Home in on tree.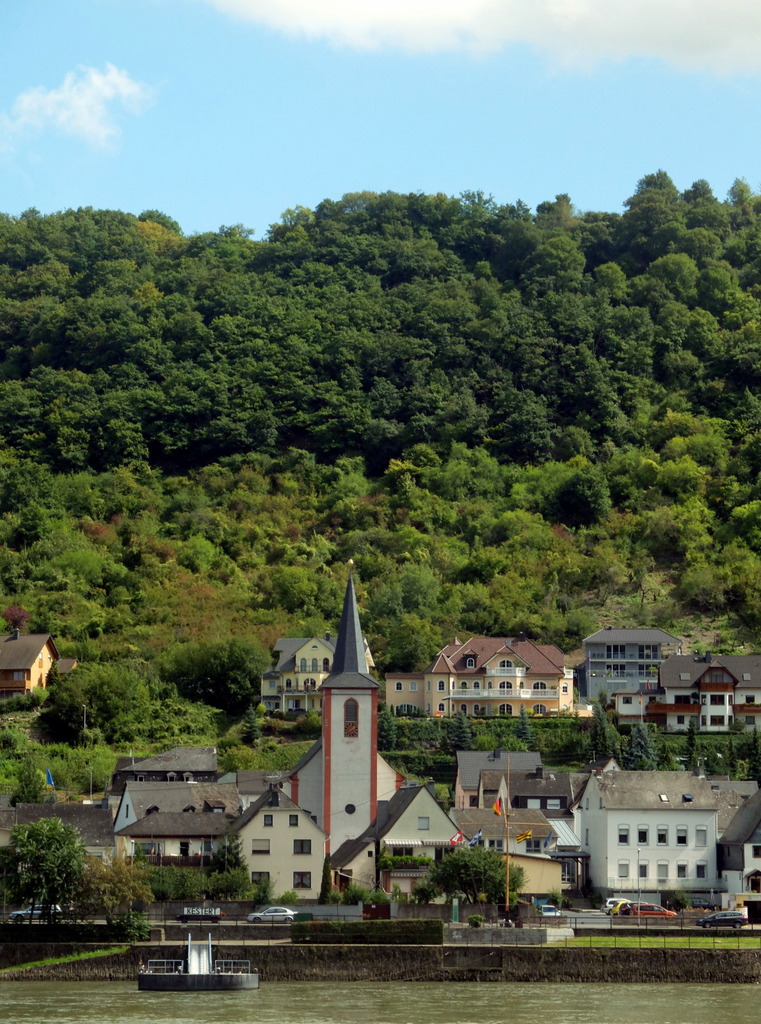
Homed in at <region>621, 714, 657, 767</region>.
